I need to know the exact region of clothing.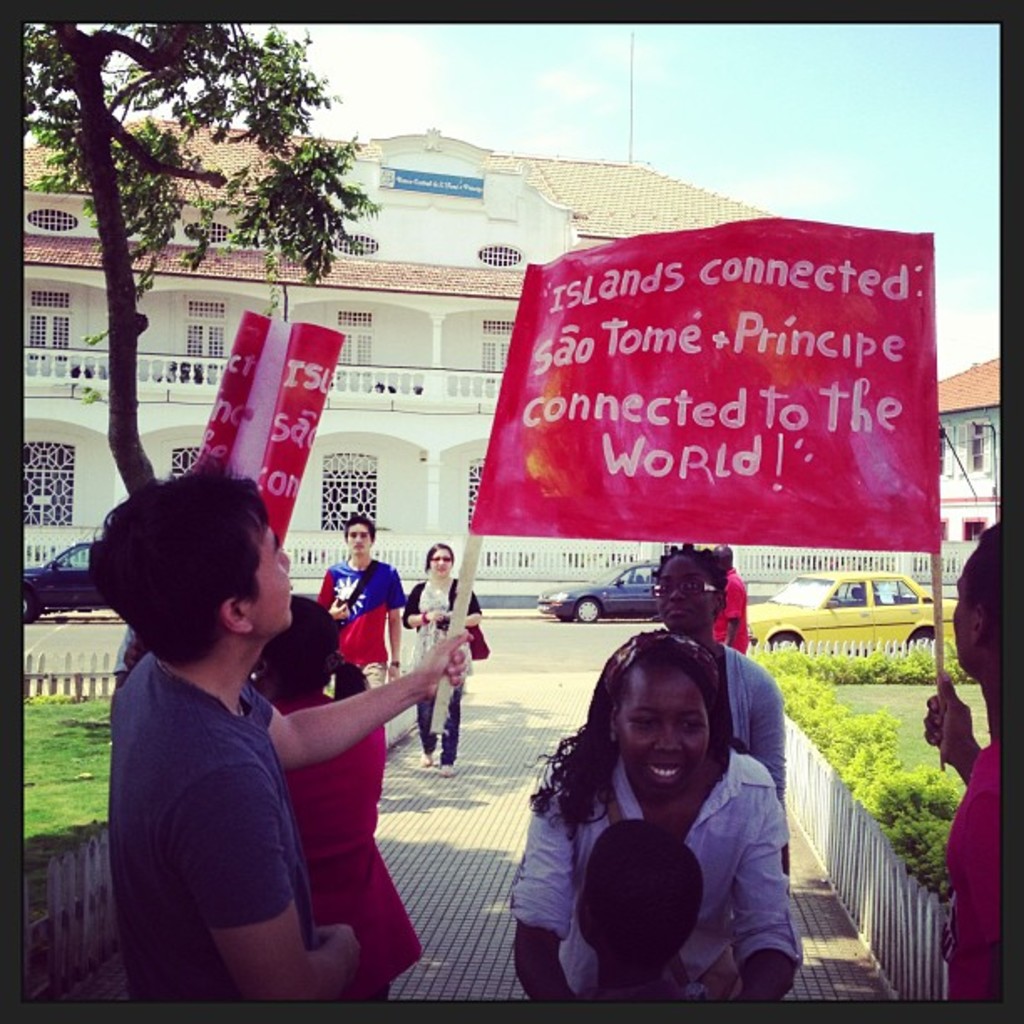
Region: x1=713 y1=648 x2=785 y2=806.
